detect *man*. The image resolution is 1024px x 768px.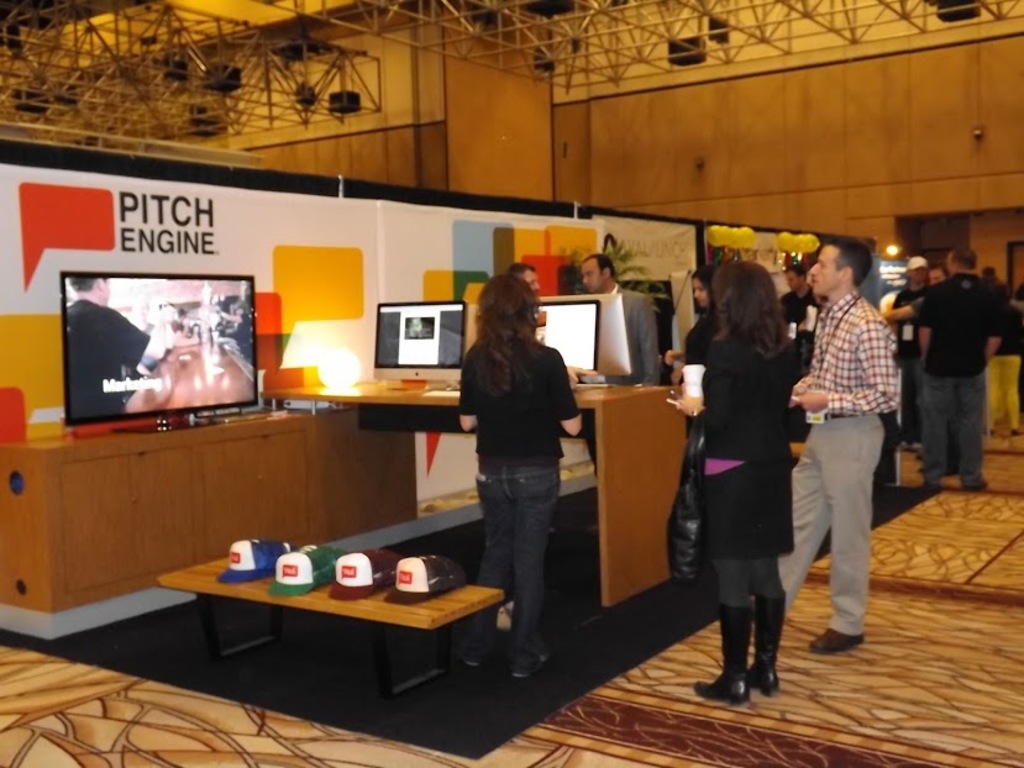
[925, 268, 951, 283].
